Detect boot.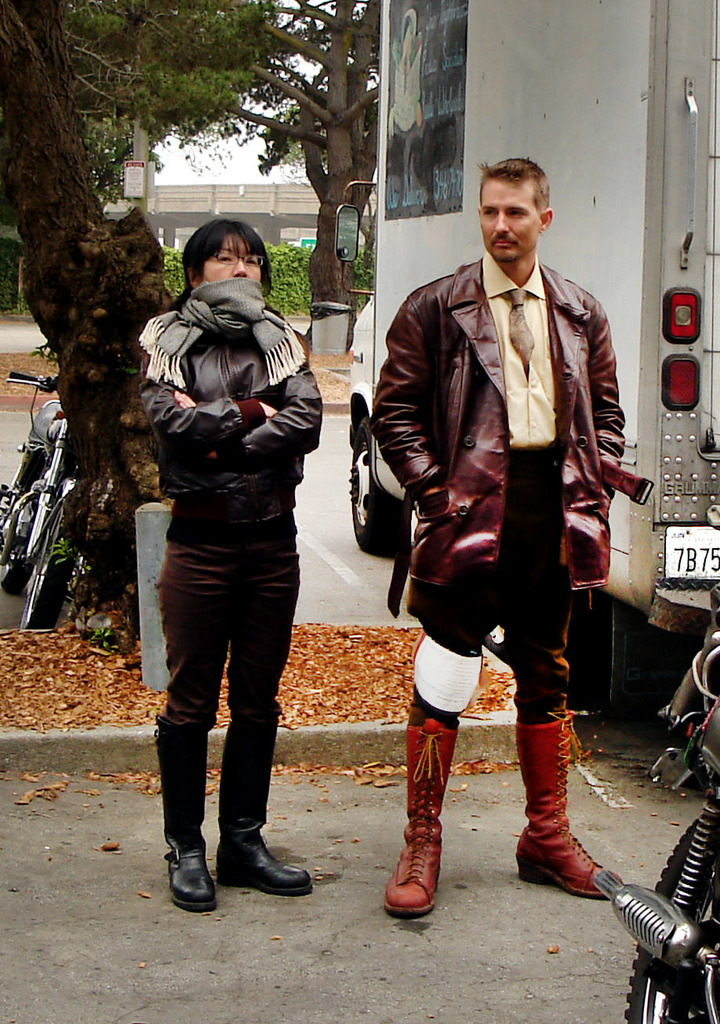
Detected at {"left": 162, "top": 722, "right": 215, "bottom": 913}.
